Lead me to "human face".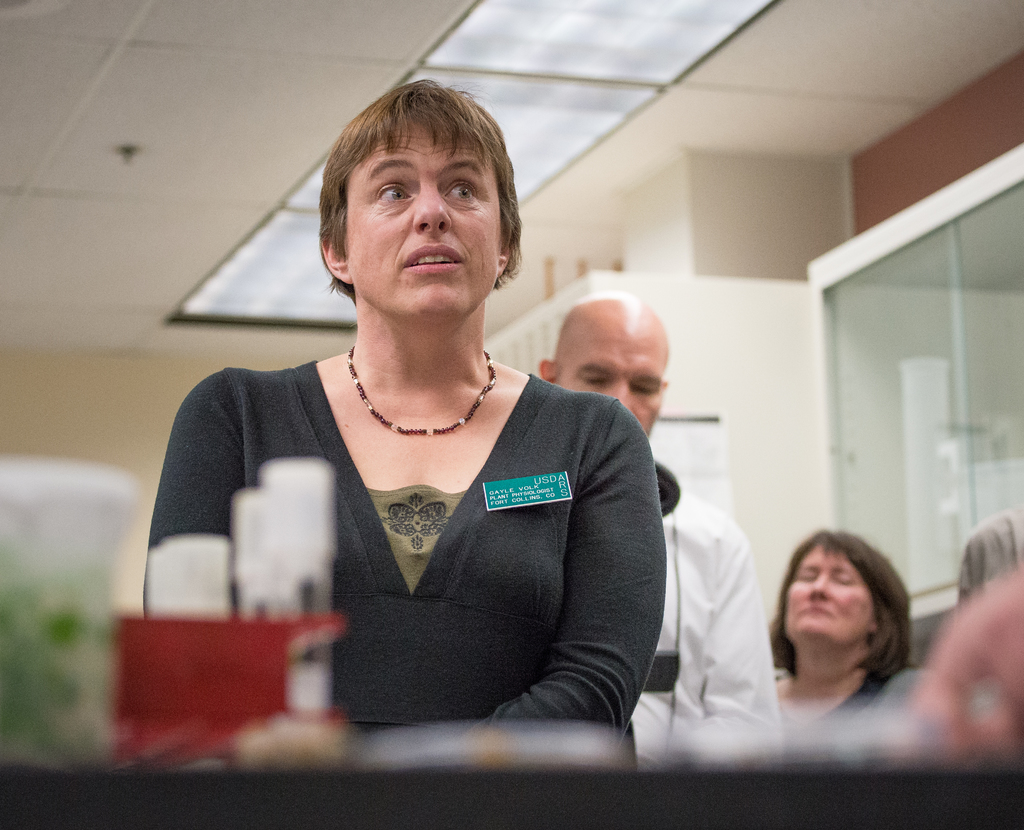
Lead to left=554, top=323, right=662, bottom=434.
